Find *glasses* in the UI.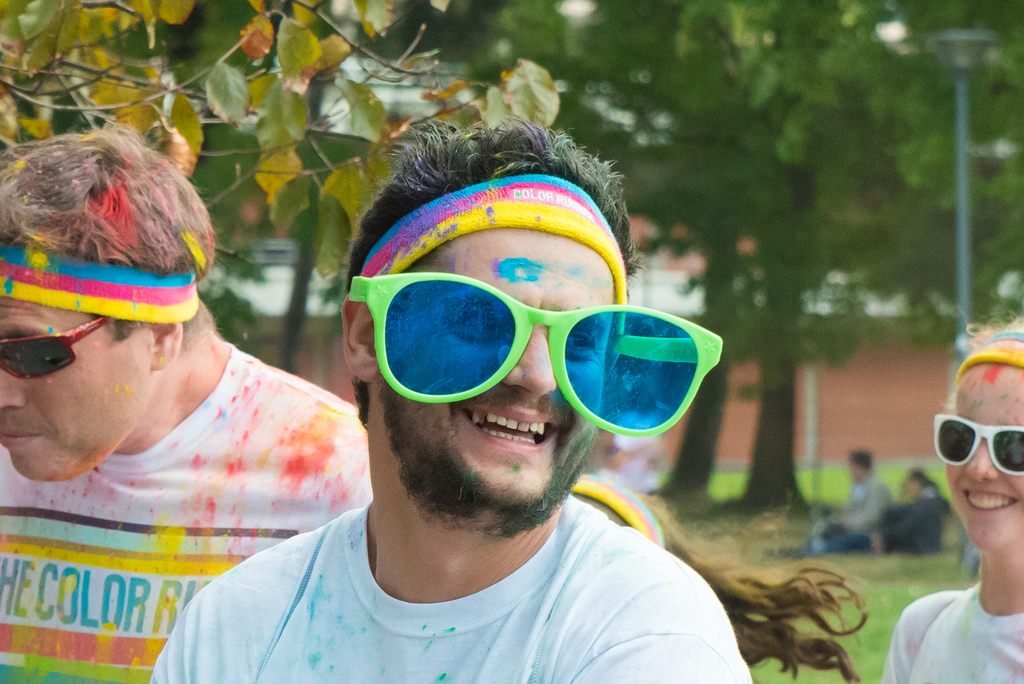
UI element at select_region(0, 317, 113, 381).
